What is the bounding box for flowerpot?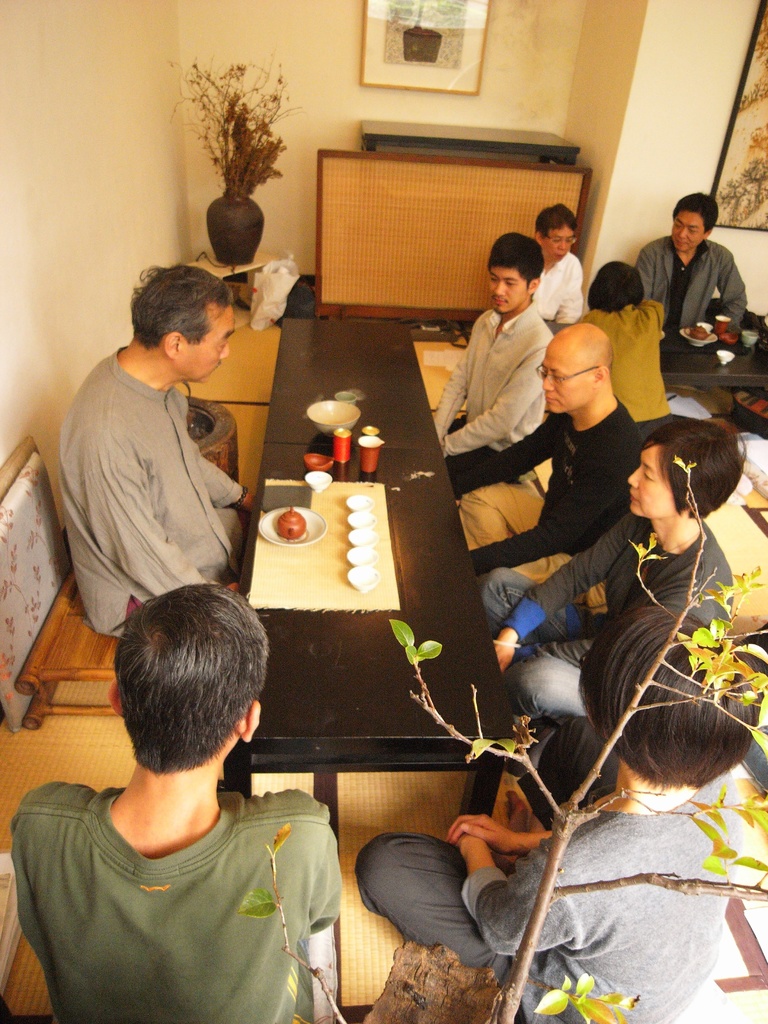
x1=204 y1=199 x2=265 y2=267.
